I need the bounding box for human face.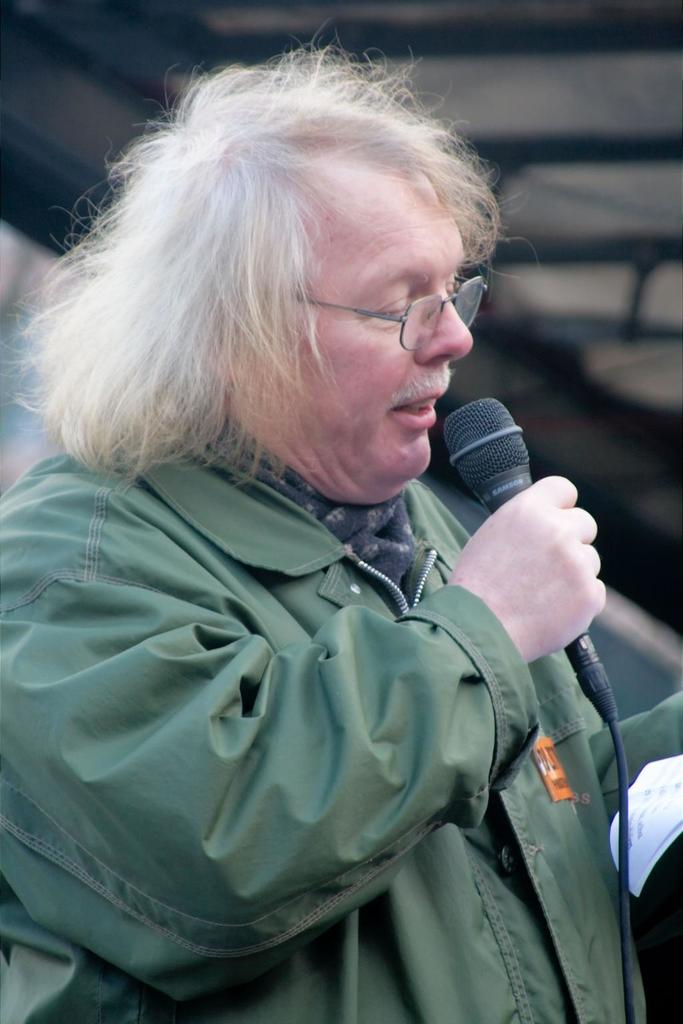
Here it is: Rect(229, 158, 471, 482).
